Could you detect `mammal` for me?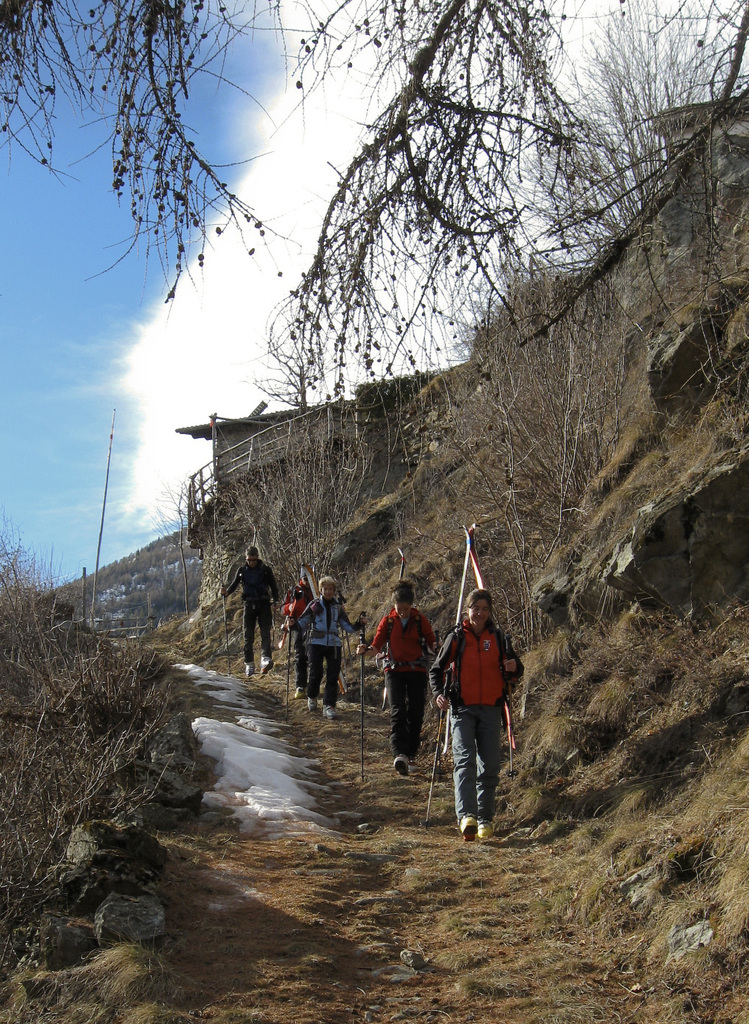
Detection result: select_region(441, 568, 520, 850).
